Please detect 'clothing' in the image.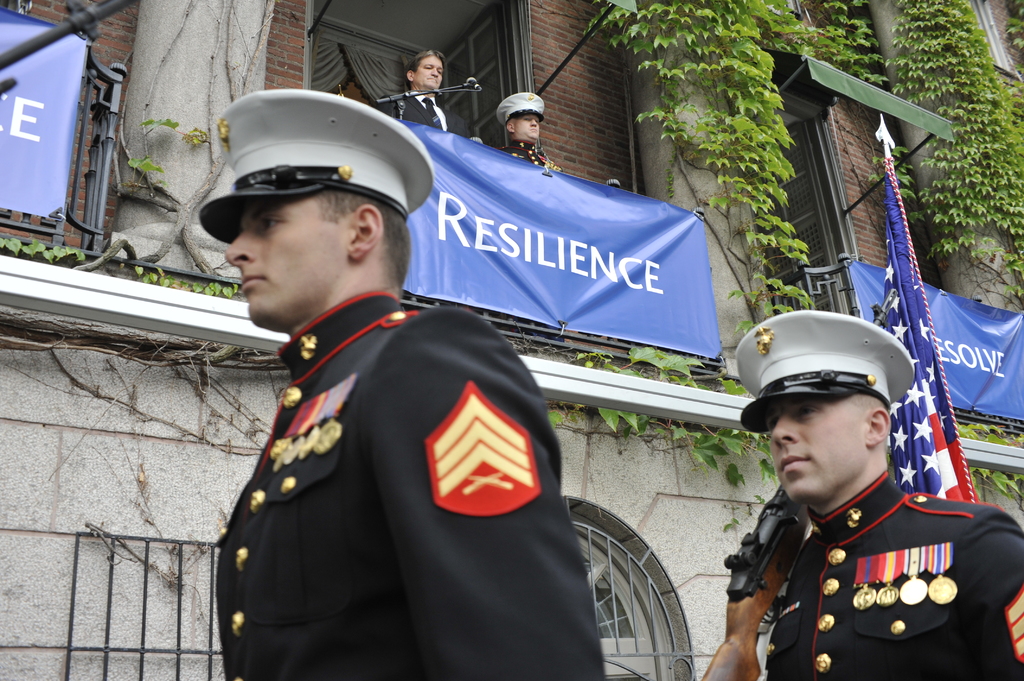
(762,467,1023,680).
